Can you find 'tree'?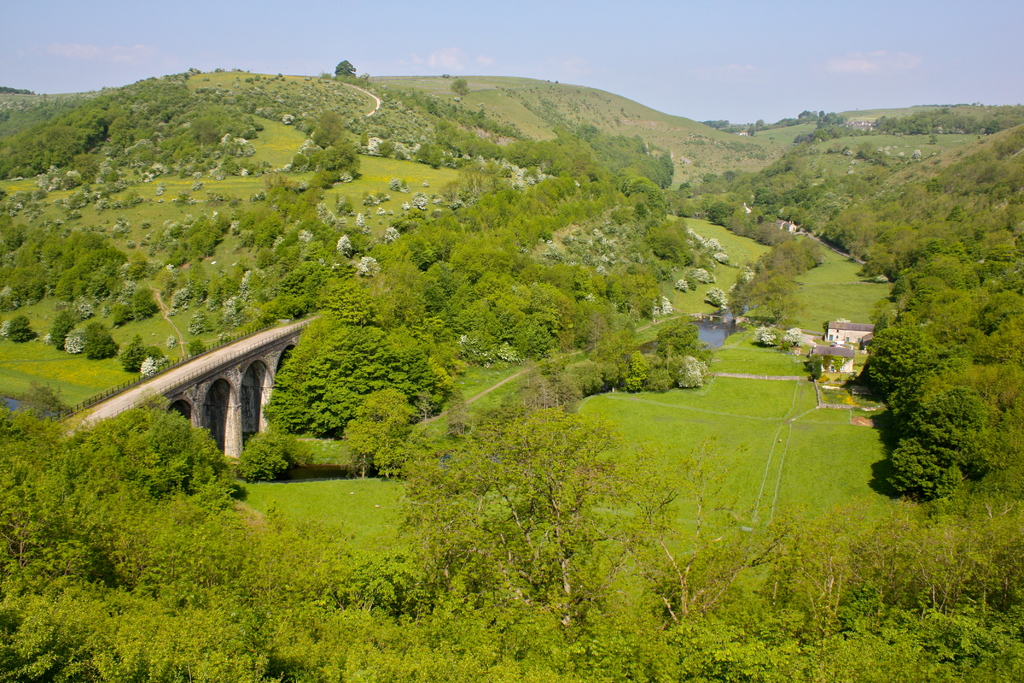
Yes, bounding box: 120,336,170,372.
